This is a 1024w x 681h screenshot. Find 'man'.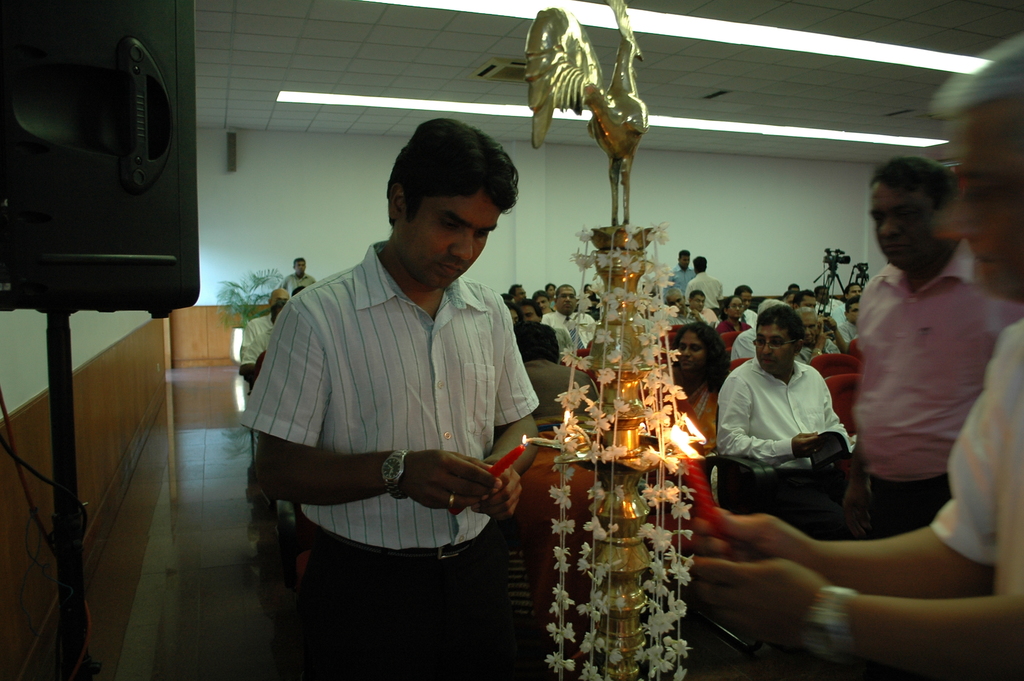
Bounding box: x1=845 y1=285 x2=868 y2=299.
